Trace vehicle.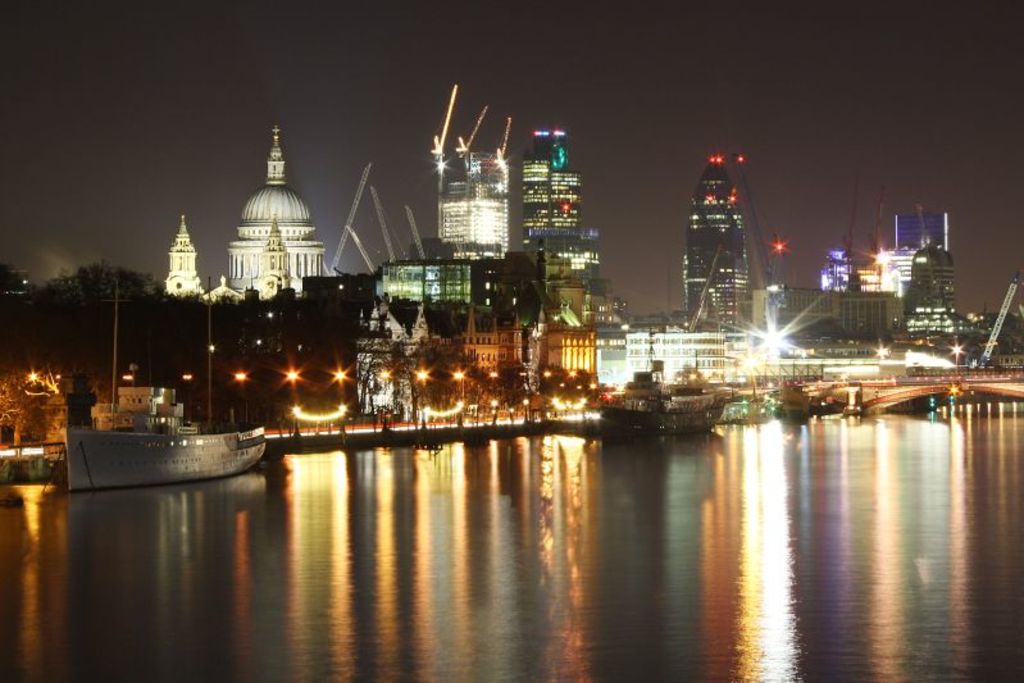
Traced to [38, 264, 287, 502].
